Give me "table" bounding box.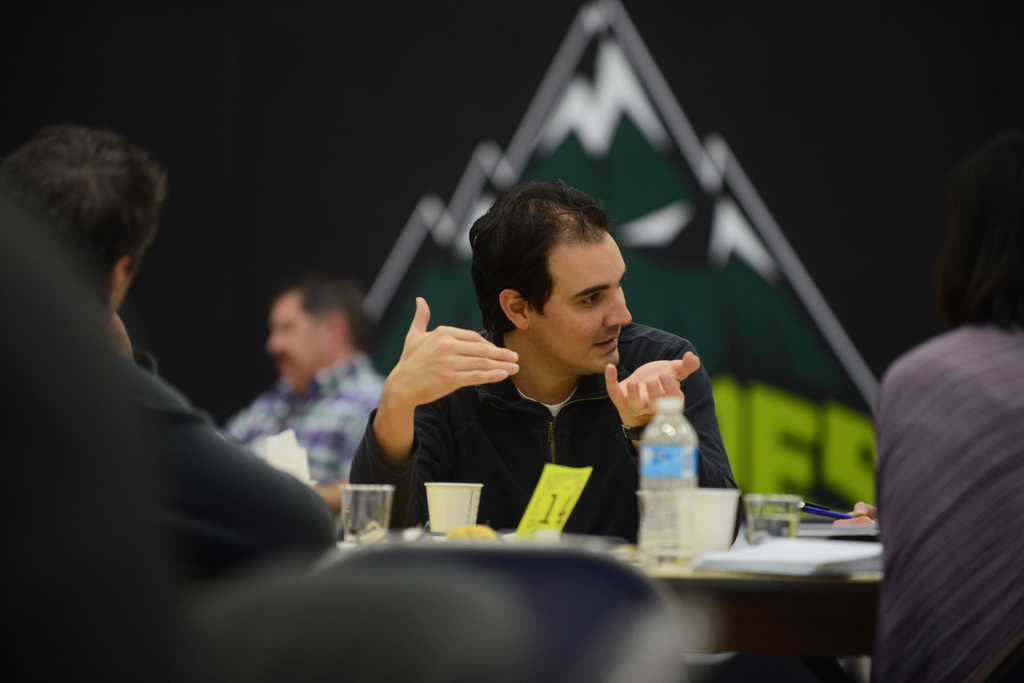
[left=319, top=502, right=880, bottom=682].
